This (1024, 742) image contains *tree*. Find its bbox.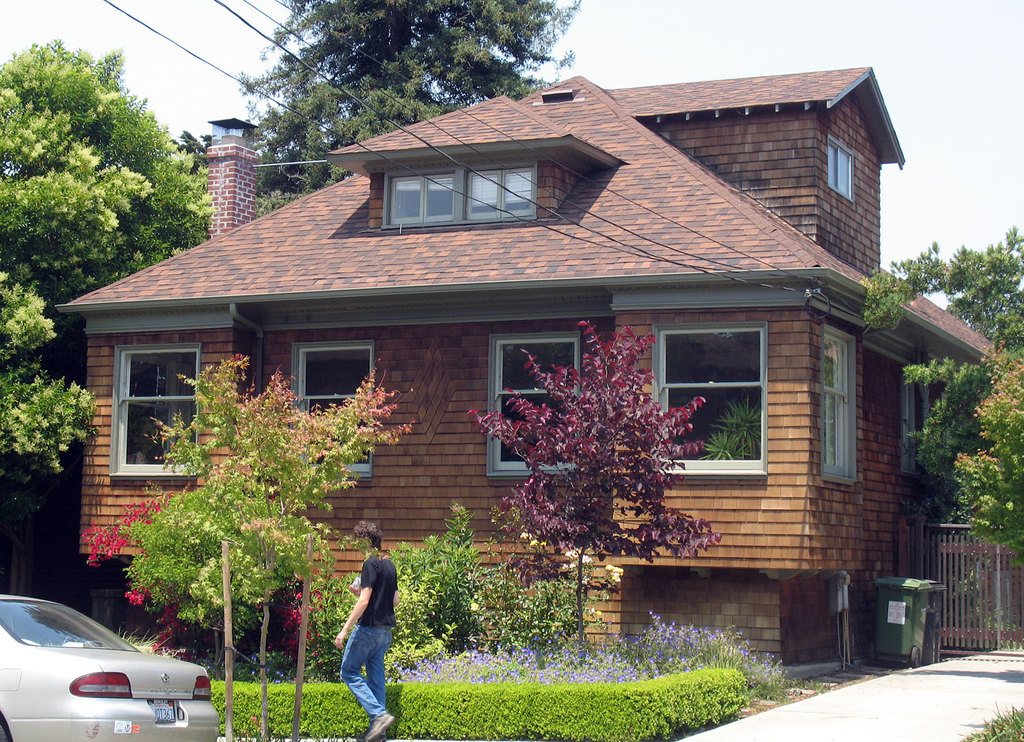
BBox(859, 230, 1023, 559).
